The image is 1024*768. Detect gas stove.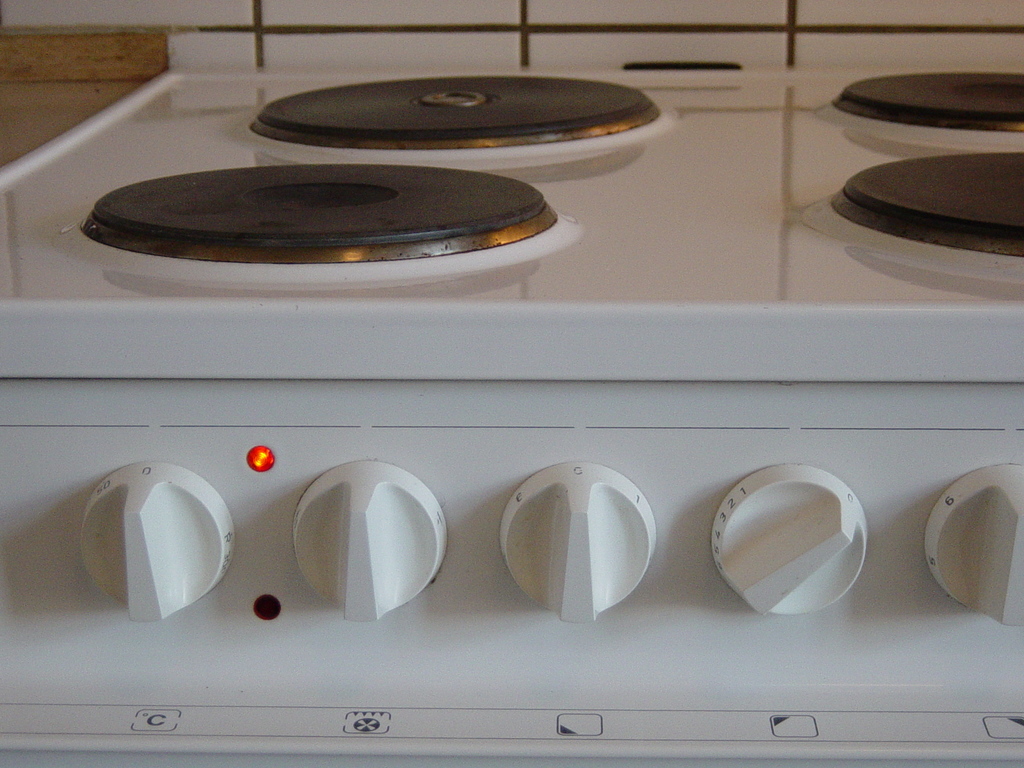
Detection: (x1=0, y1=60, x2=1023, y2=314).
